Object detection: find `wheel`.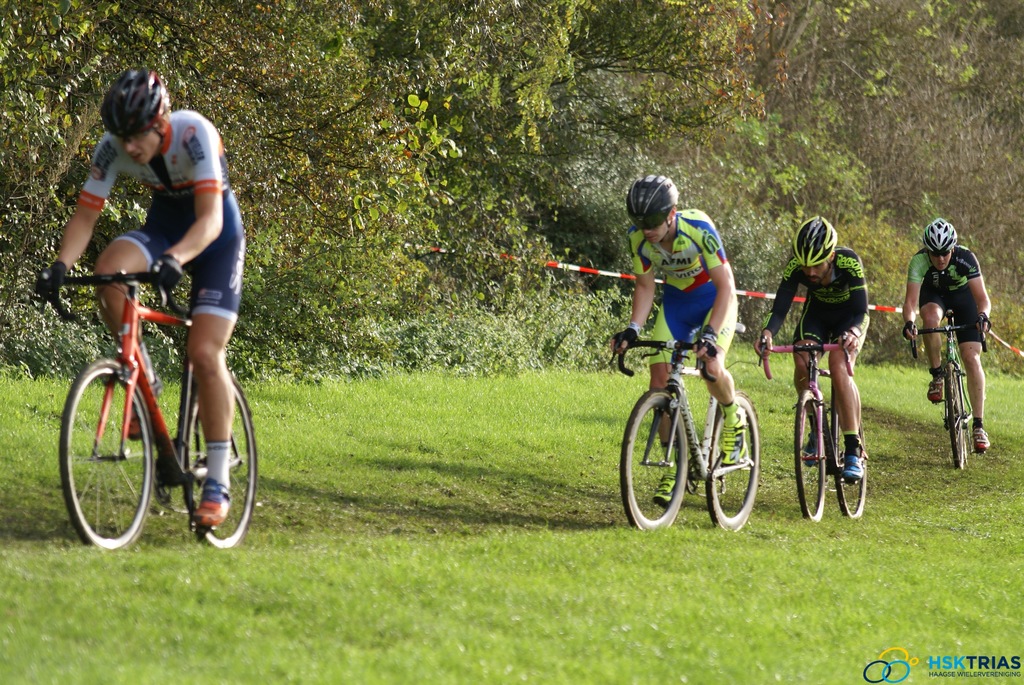
bbox=[790, 388, 829, 526].
